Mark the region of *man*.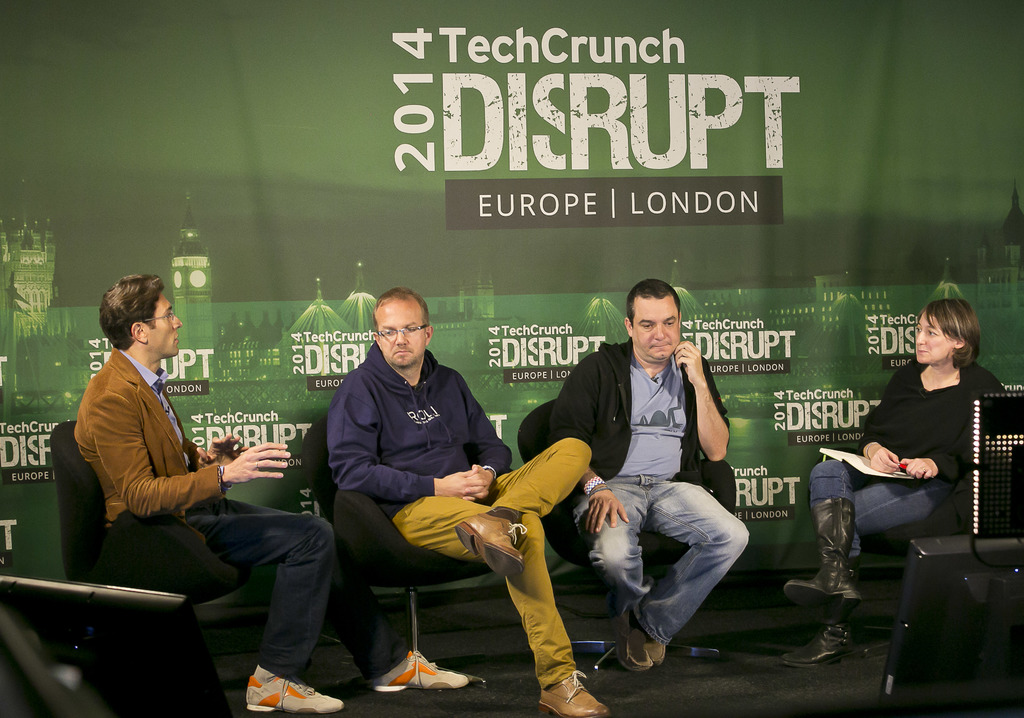
Region: (left=538, top=278, right=749, bottom=676).
